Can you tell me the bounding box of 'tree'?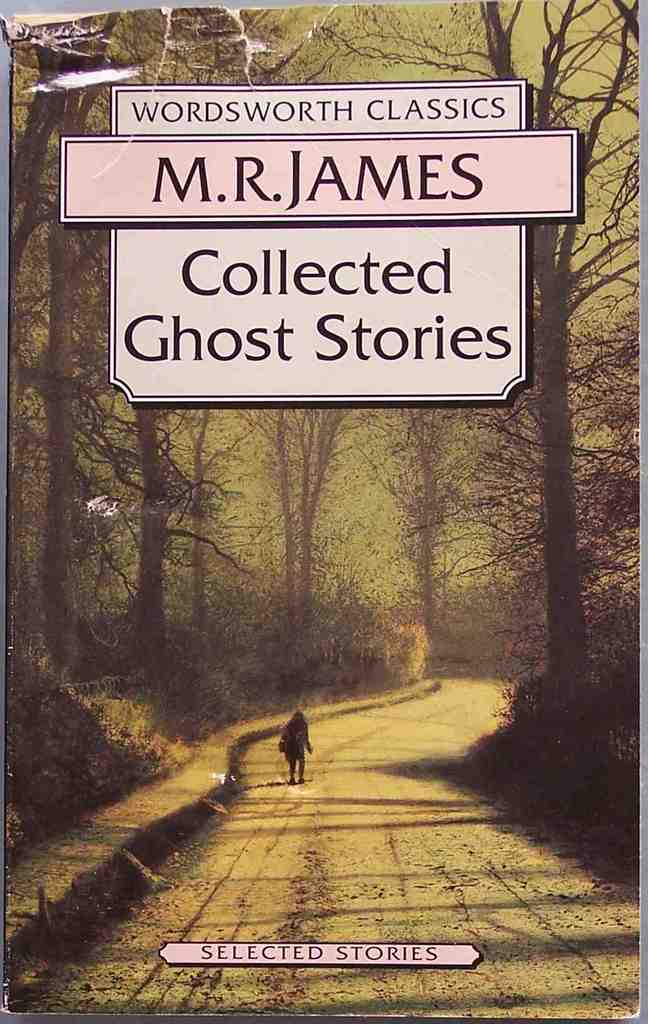
361,409,494,627.
